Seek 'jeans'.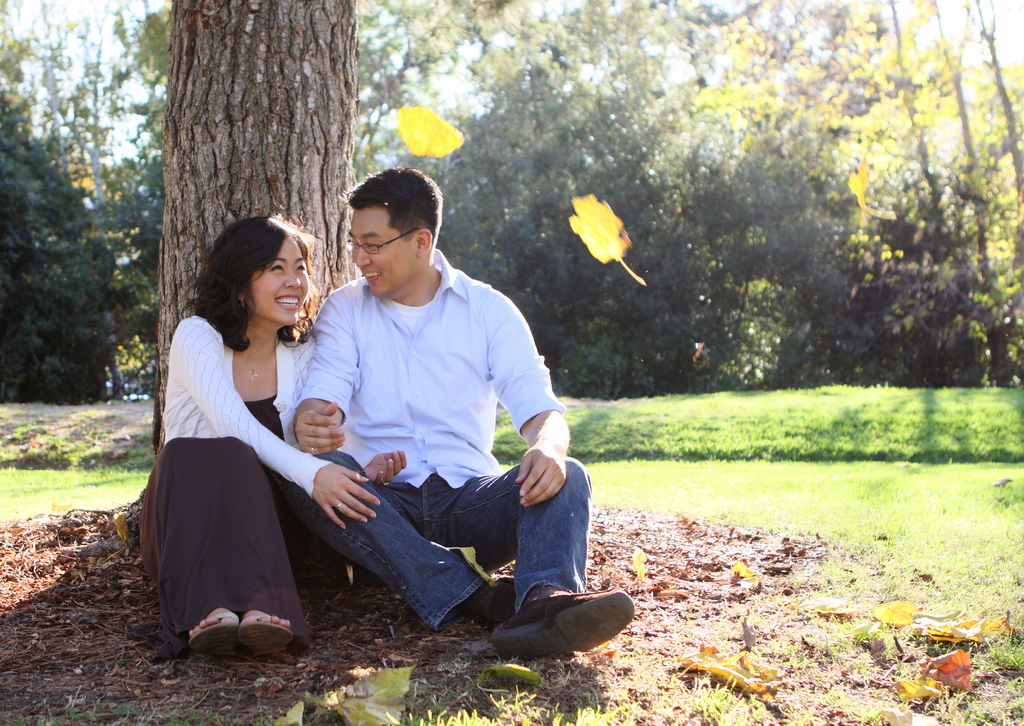
[x1=289, y1=446, x2=593, y2=637].
